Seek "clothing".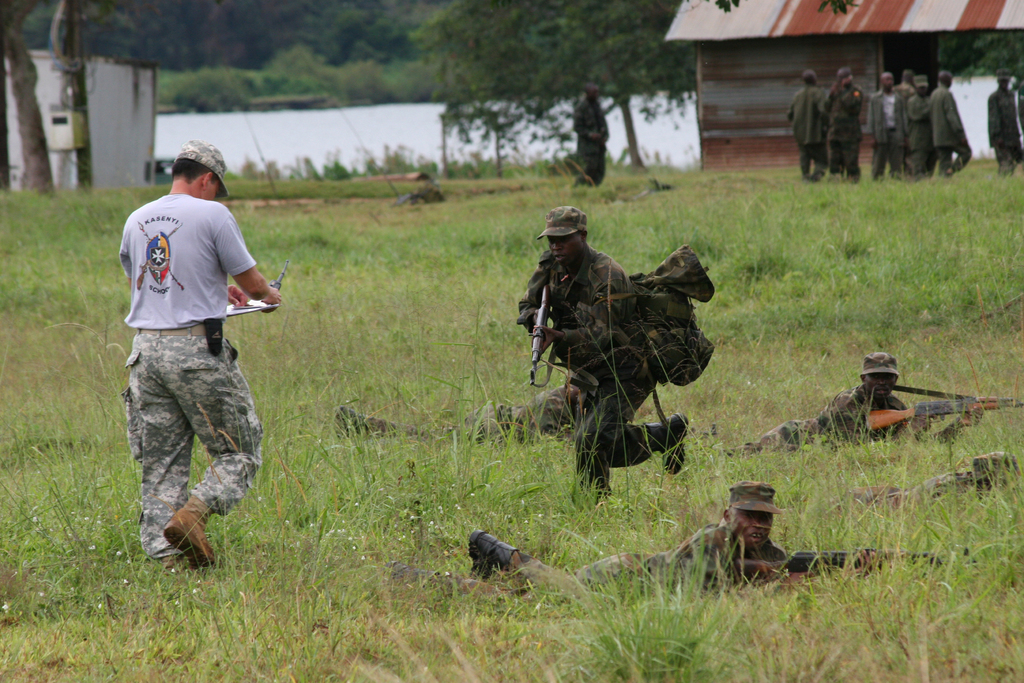
x1=517 y1=239 x2=680 y2=499.
